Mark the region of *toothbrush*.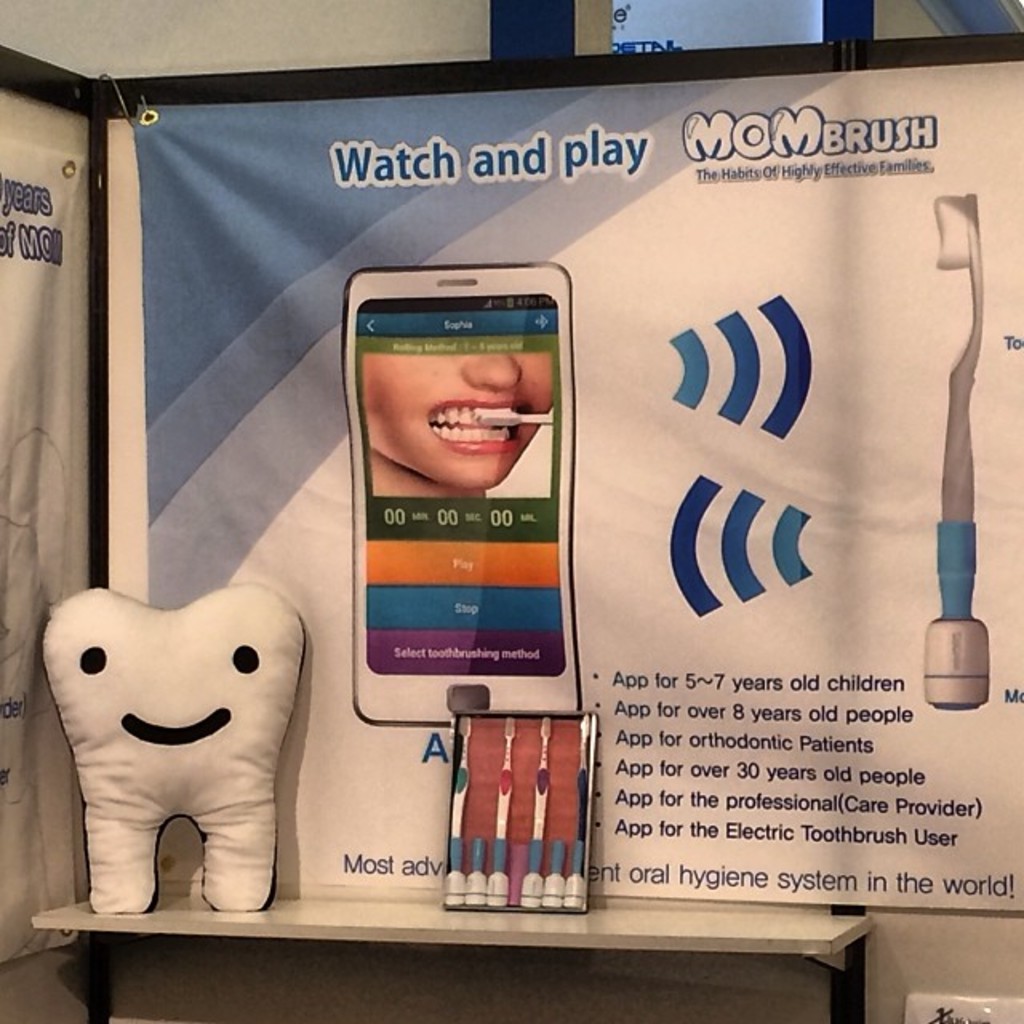
Region: crop(453, 720, 469, 907).
